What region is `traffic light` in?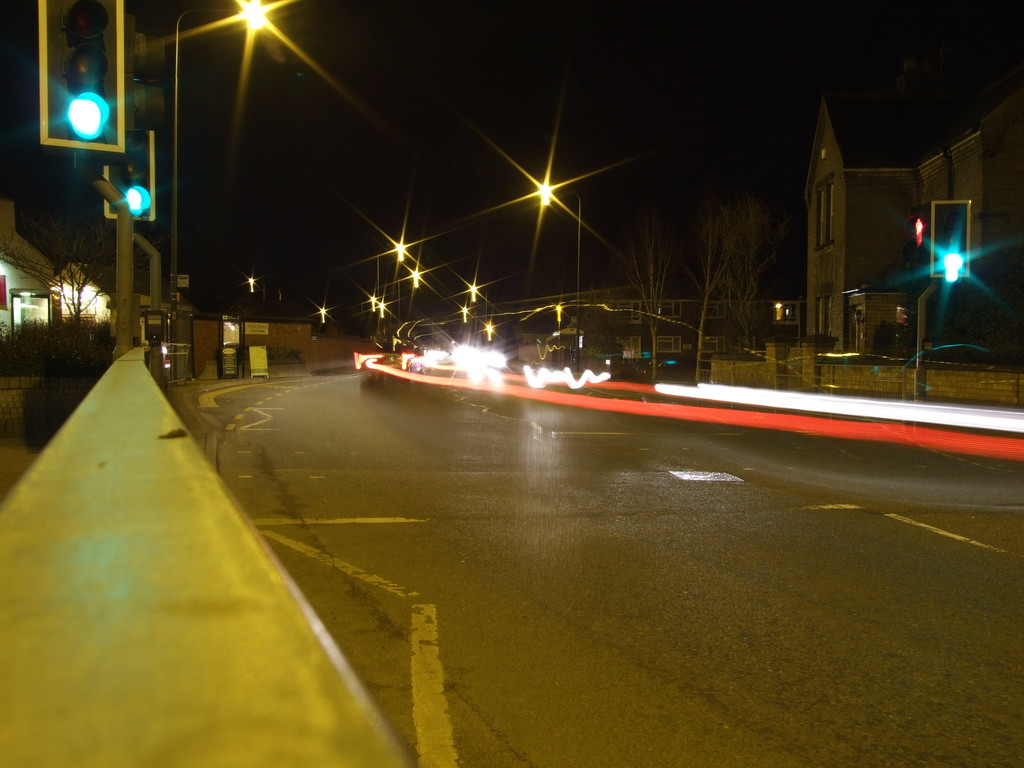
Rect(37, 0, 124, 154).
